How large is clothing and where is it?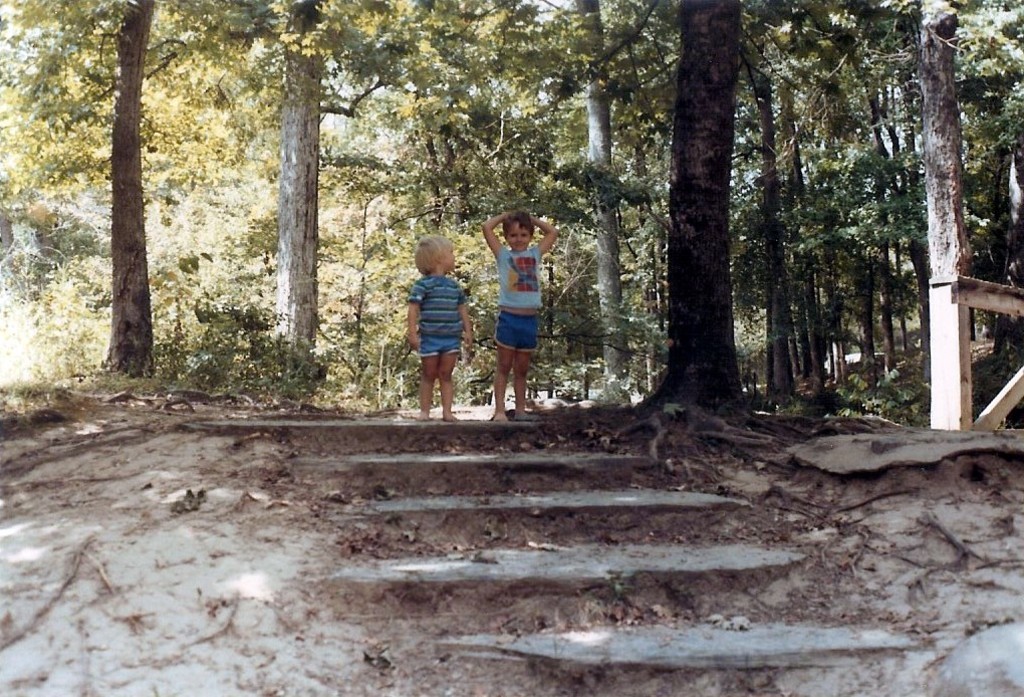
Bounding box: x1=493 y1=241 x2=541 y2=350.
